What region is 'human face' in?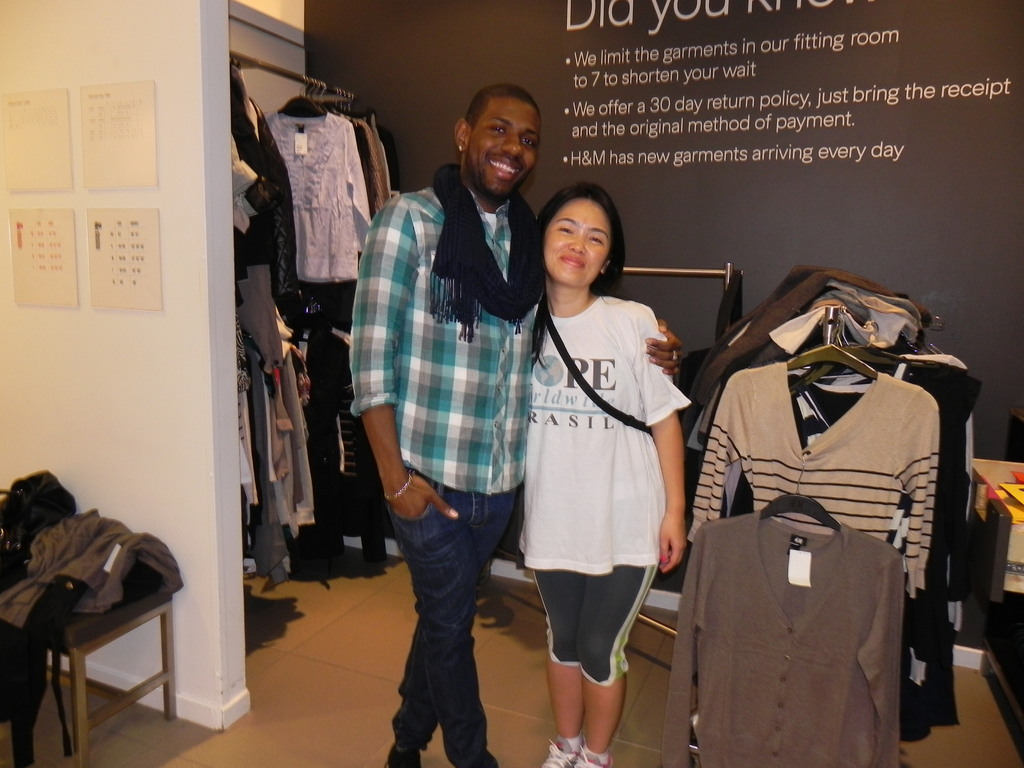
463 98 542 198.
